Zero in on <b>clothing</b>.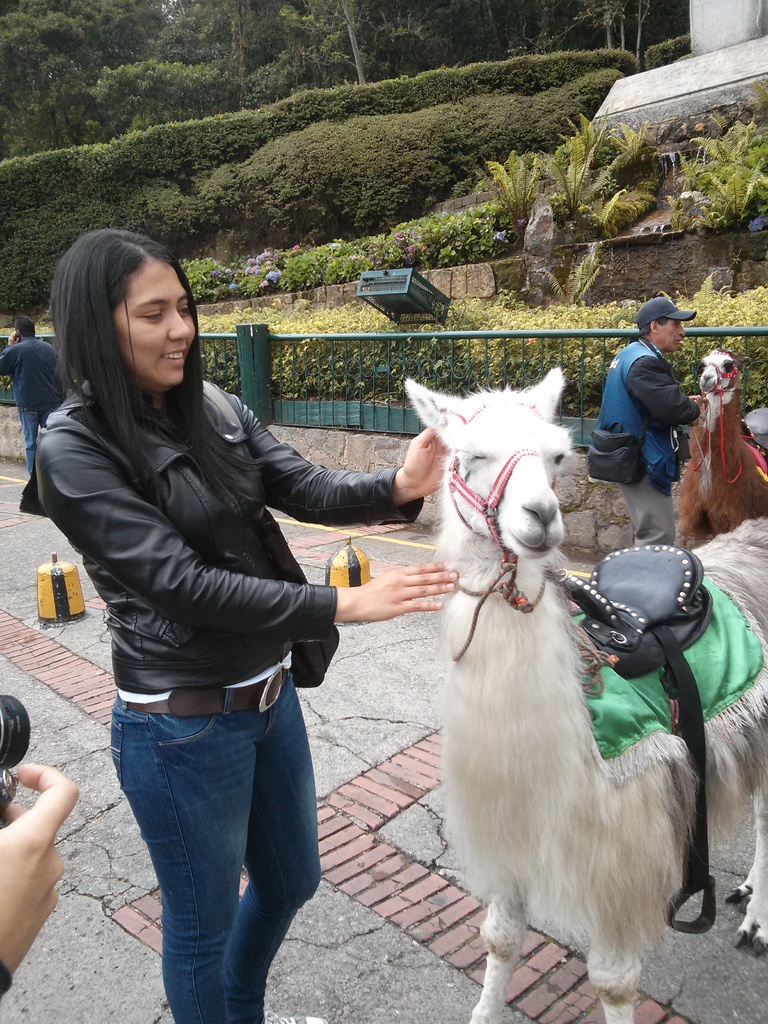
Zeroed in: [600,335,703,547].
